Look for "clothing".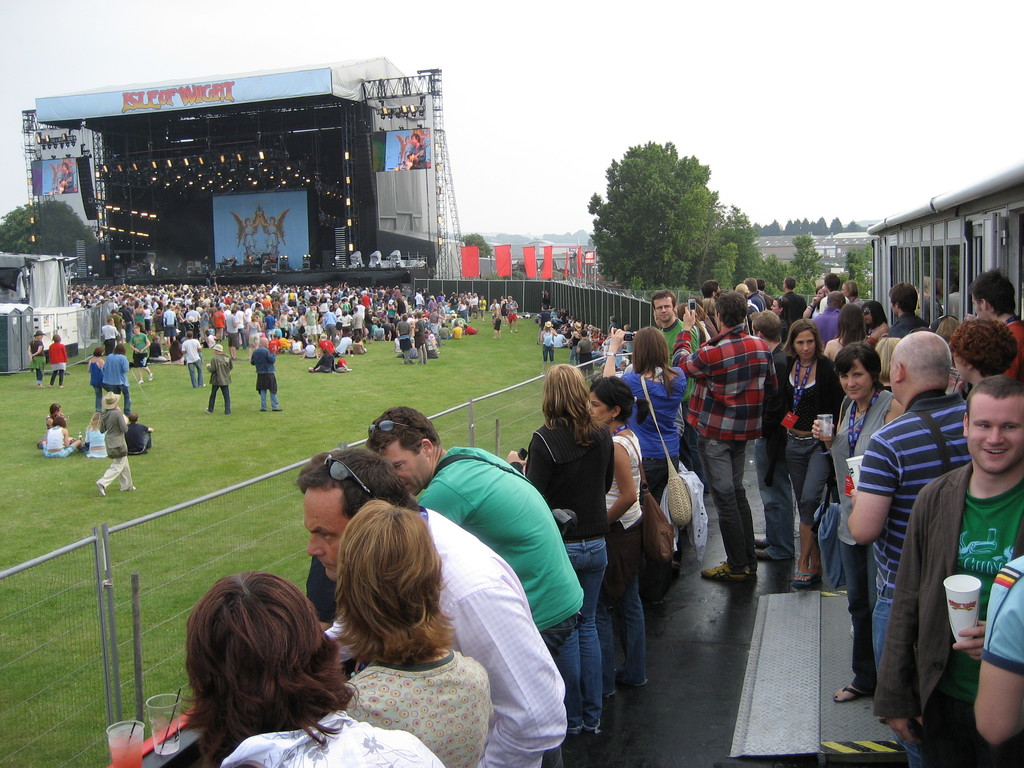
Found: Rect(29, 341, 45, 381).
